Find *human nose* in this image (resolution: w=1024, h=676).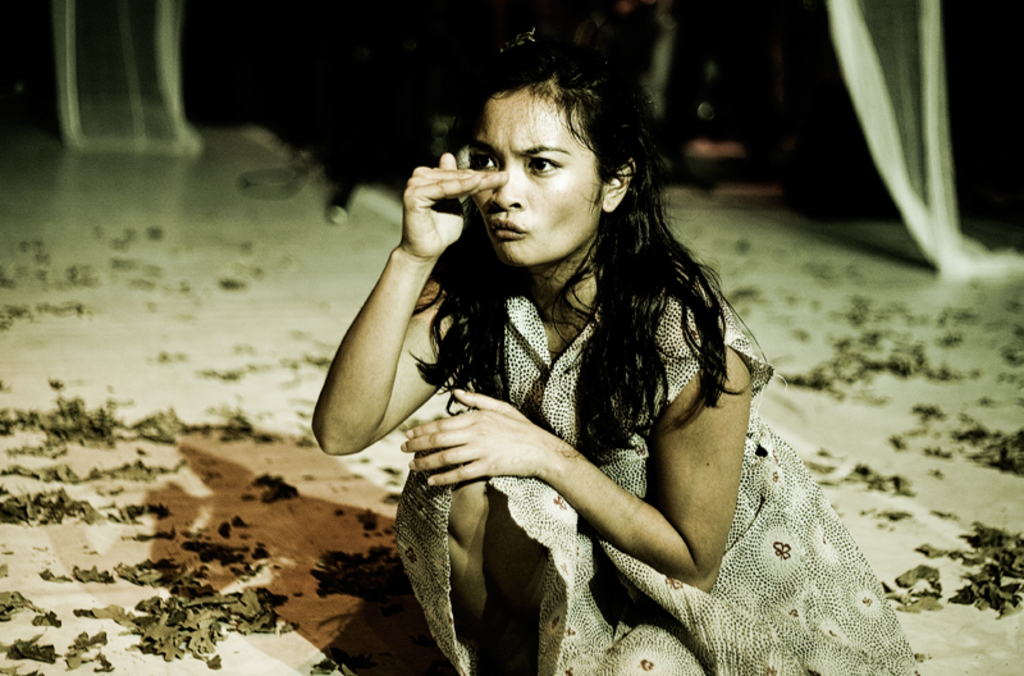
box(489, 163, 527, 209).
